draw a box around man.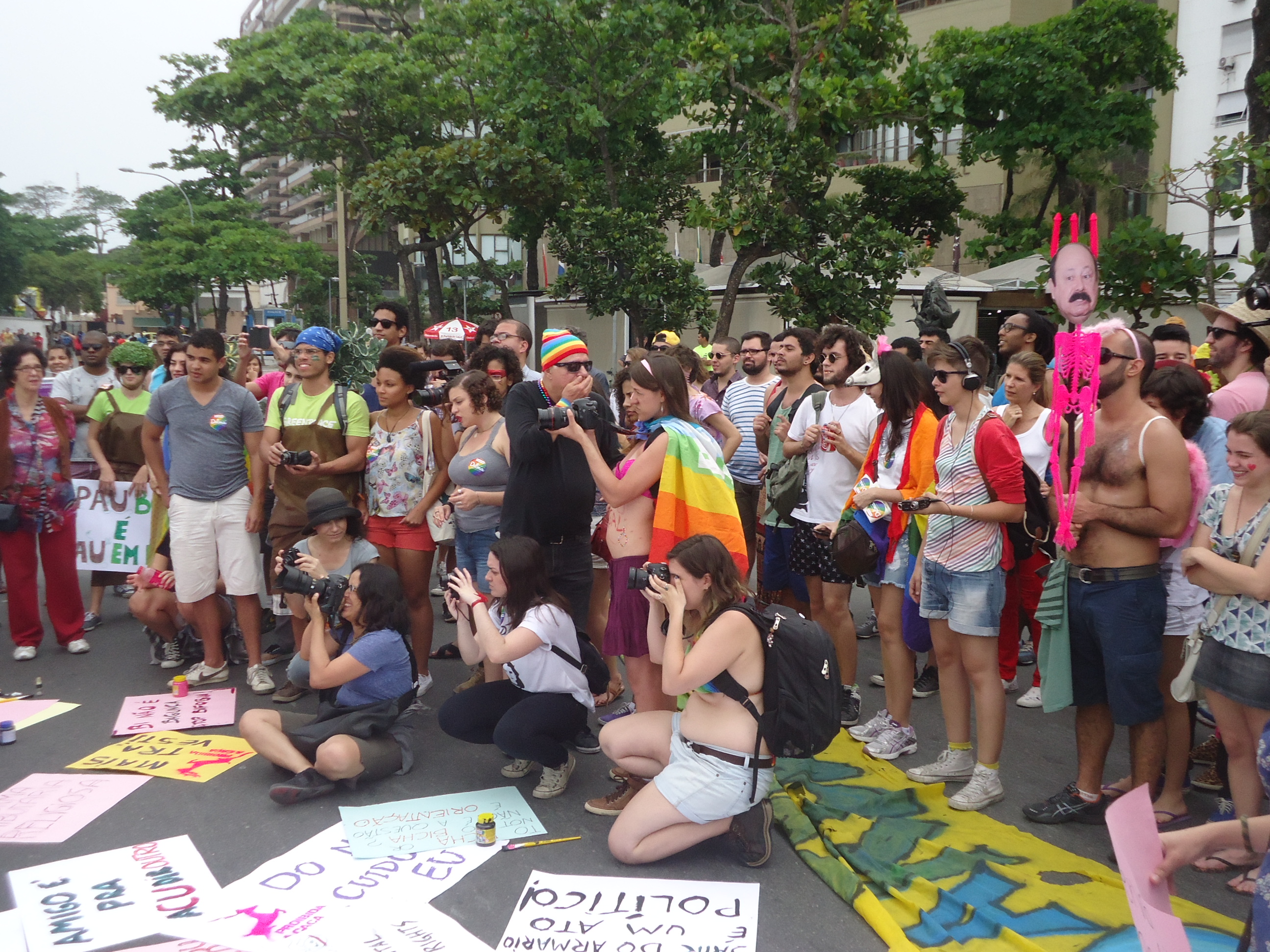
70/158/91/194.
